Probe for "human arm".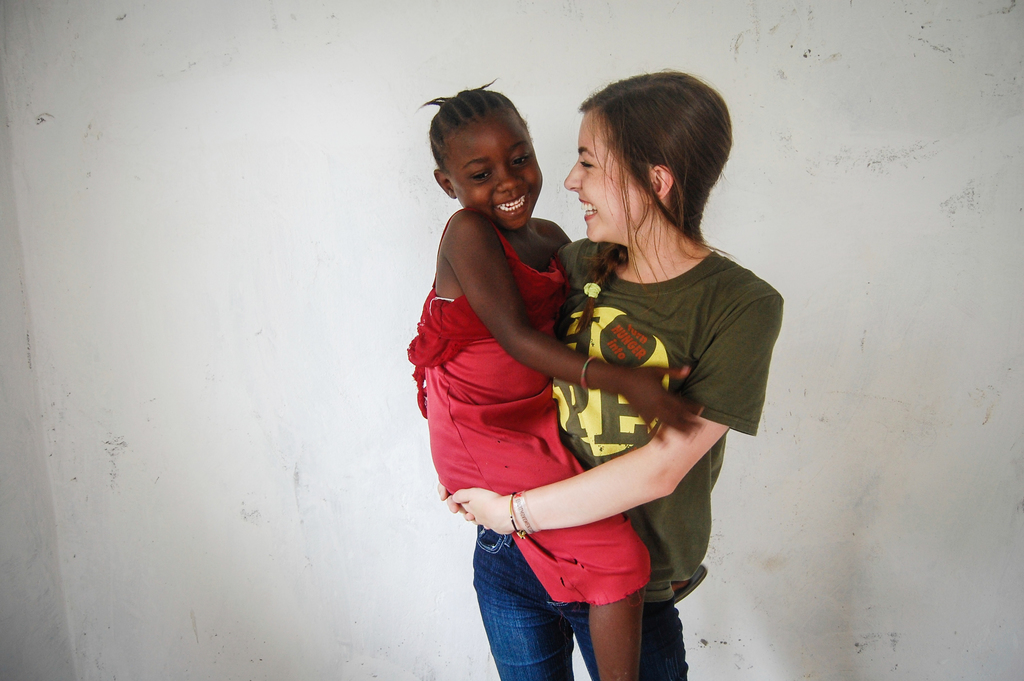
Probe result: 449 276 804 539.
